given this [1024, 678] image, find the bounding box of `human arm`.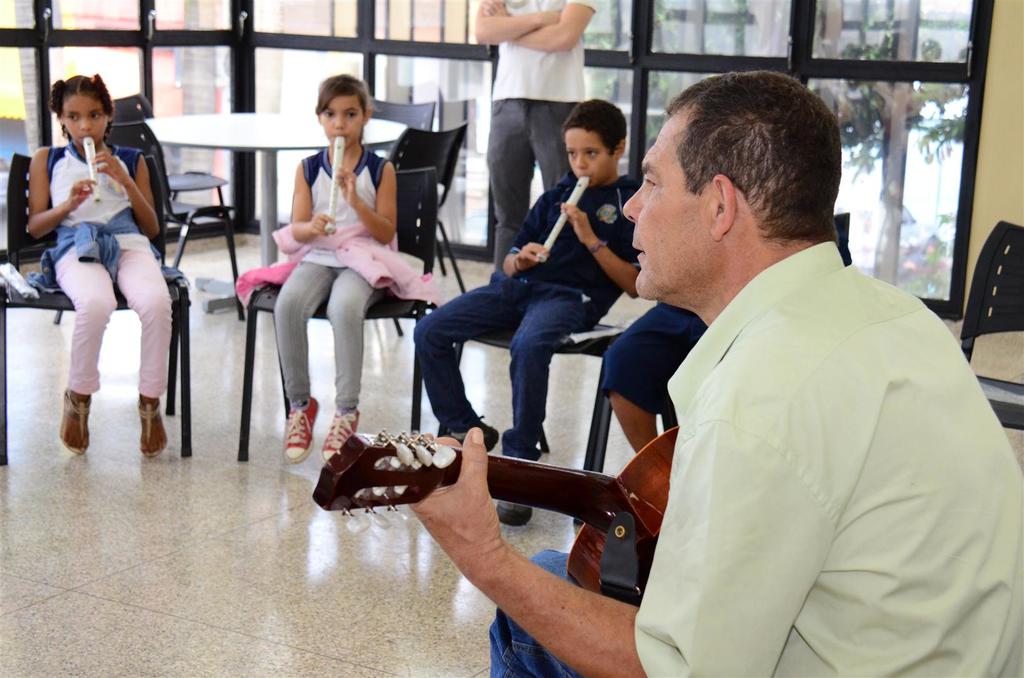
[x1=289, y1=160, x2=333, y2=246].
